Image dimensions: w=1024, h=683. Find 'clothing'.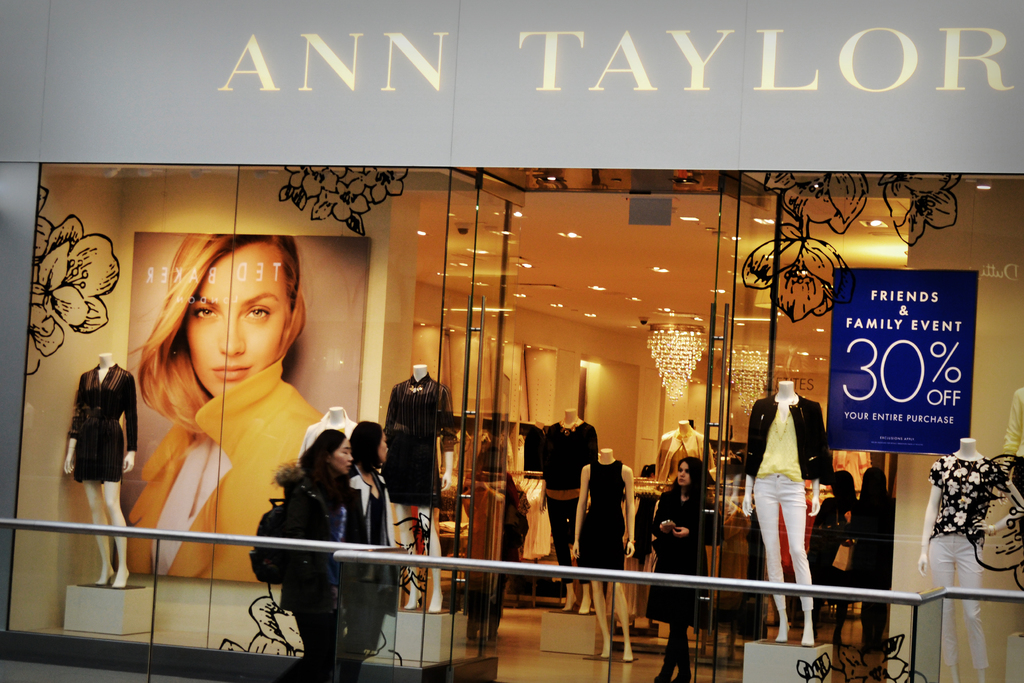
68:363:141:483.
